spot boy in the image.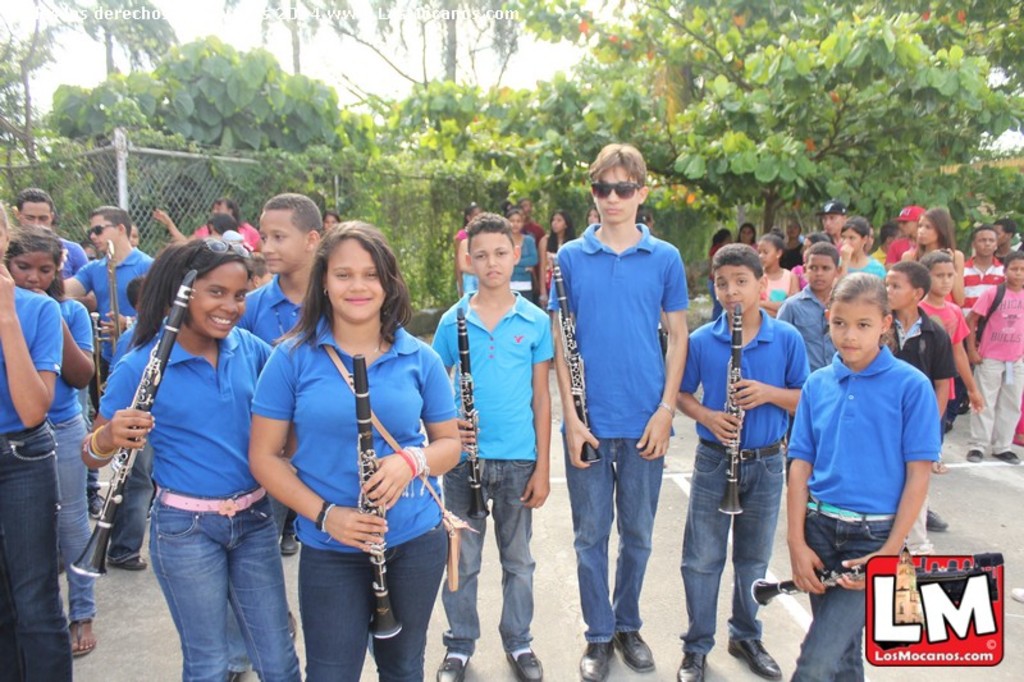
boy found at 774:242:845:367.
